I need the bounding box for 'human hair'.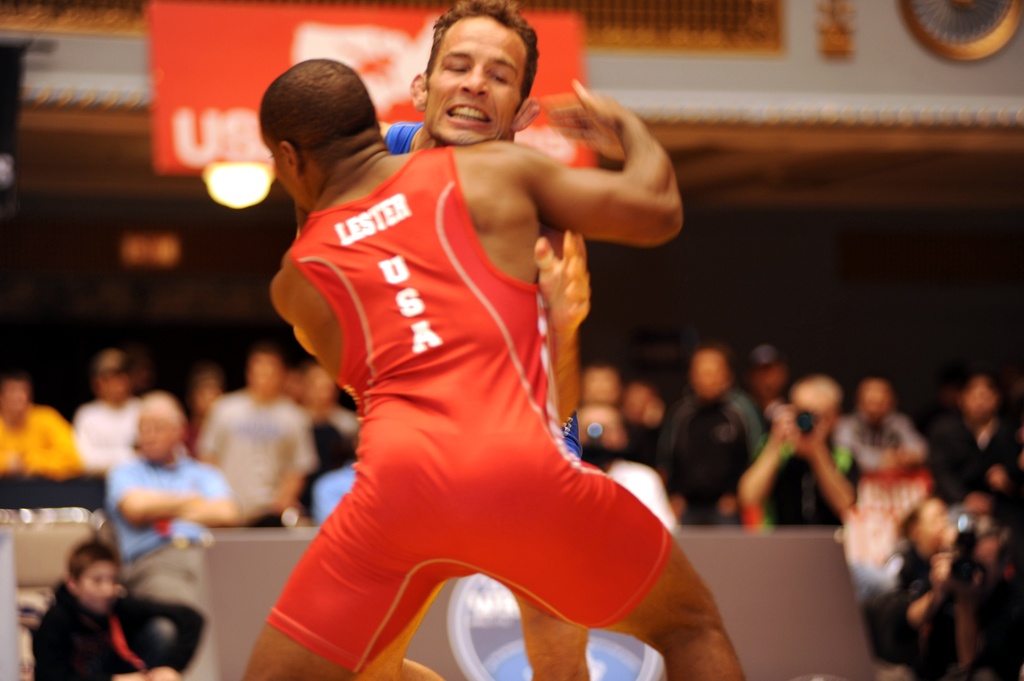
Here it is: (x1=422, y1=2, x2=553, y2=121).
